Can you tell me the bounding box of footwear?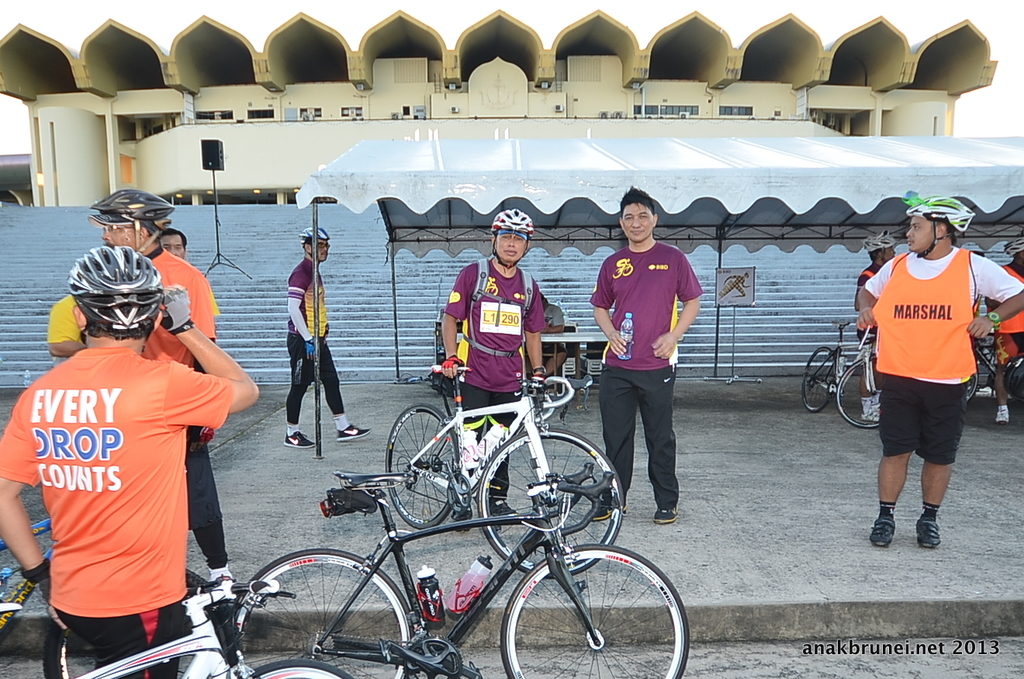
878/494/948/556.
